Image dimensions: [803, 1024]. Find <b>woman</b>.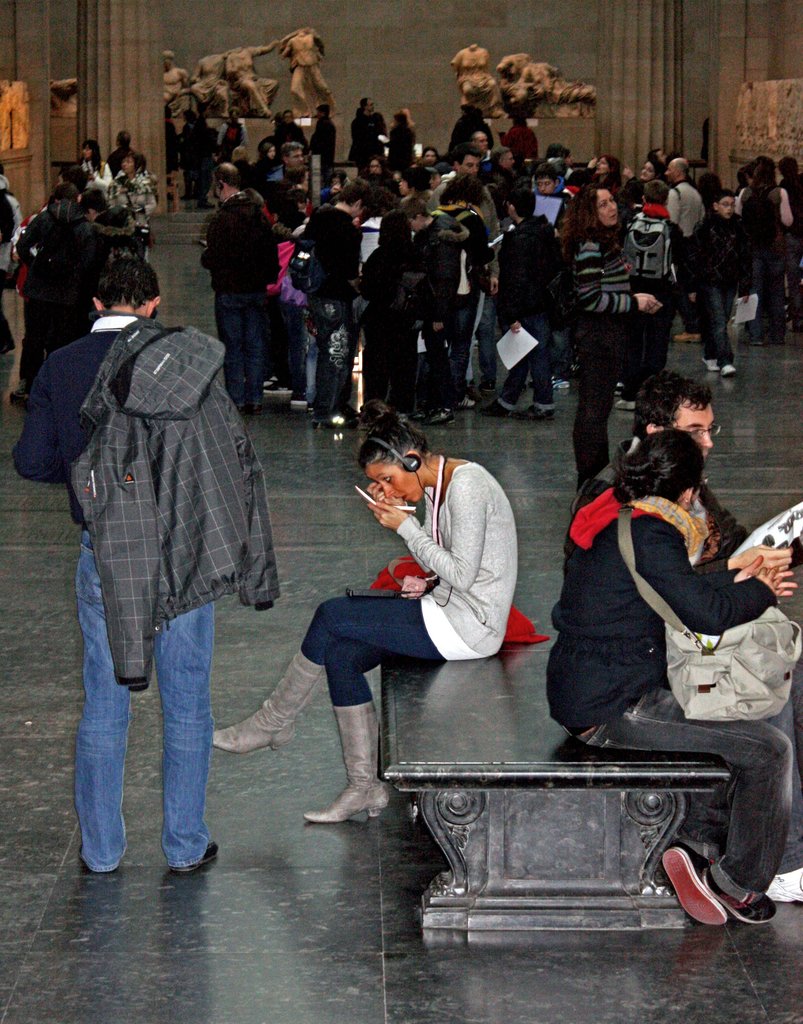
left=557, top=181, right=660, bottom=496.
